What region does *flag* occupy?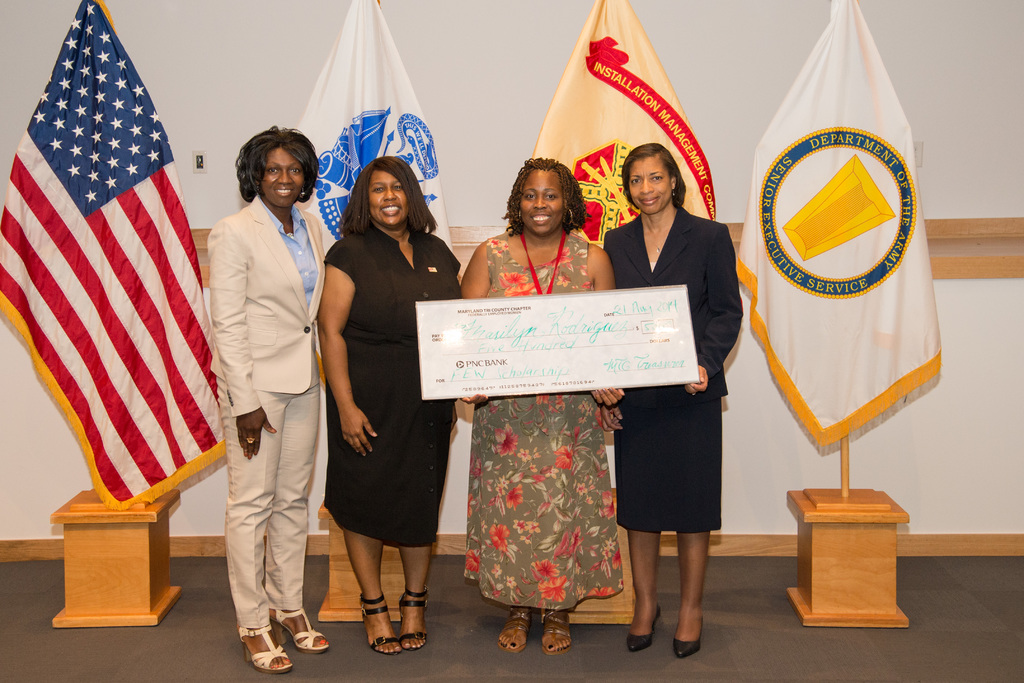
287:0:454:502.
